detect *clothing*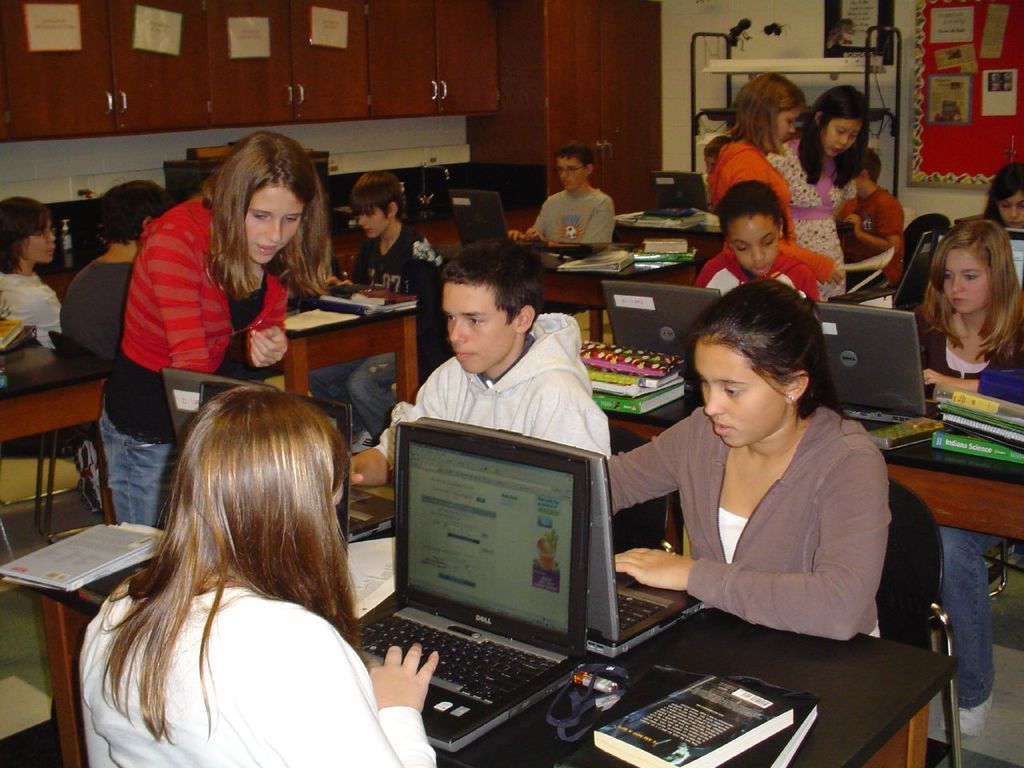
[x1=637, y1=380, x2=899, y2=665]
